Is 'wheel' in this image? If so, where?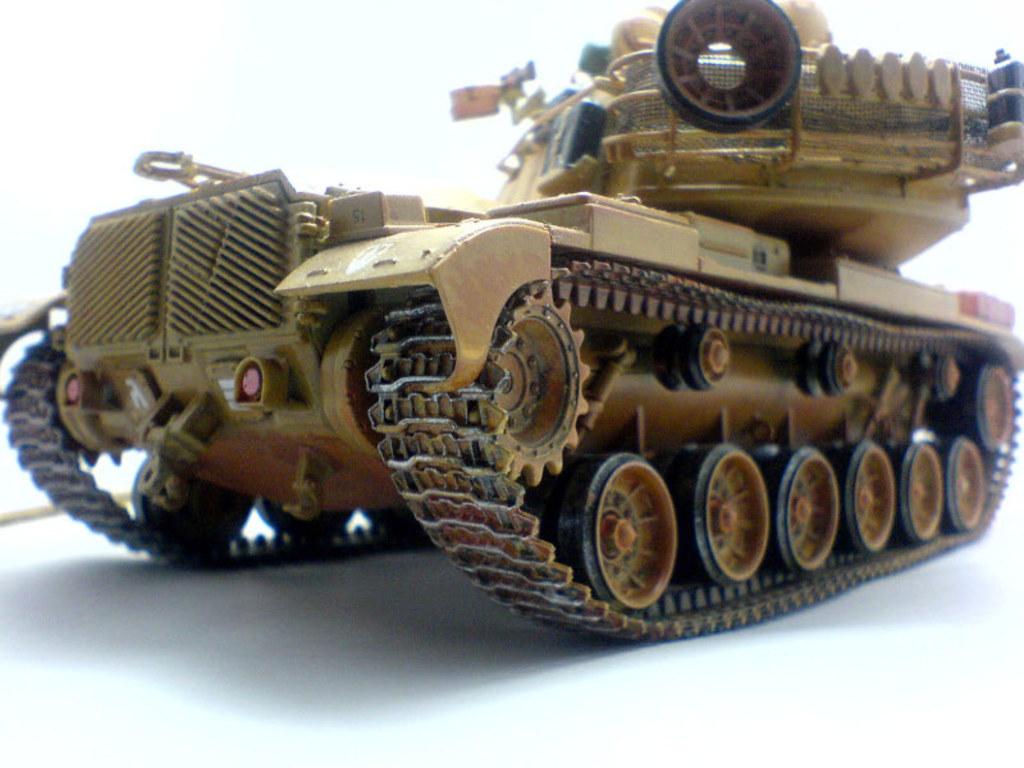
Yes, at [x1=251, y1=500, x2=355, y2=535].
